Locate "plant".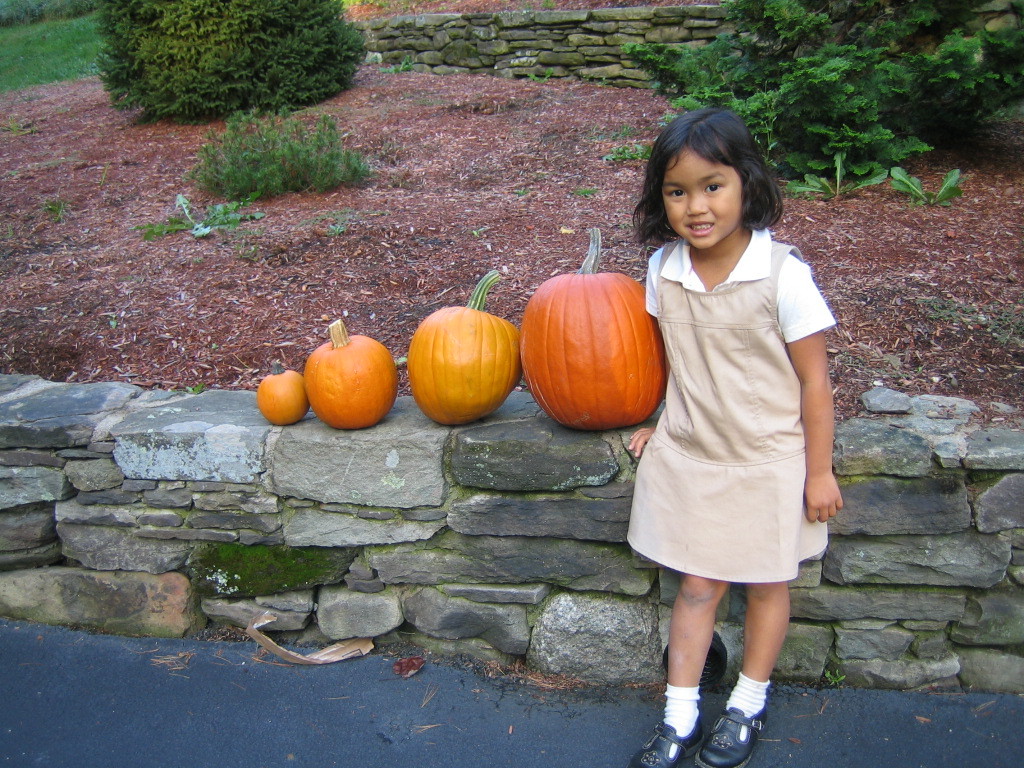
Bounding box: {"left": 335, "top": 0, "right": 441, "bottom": 15}.
